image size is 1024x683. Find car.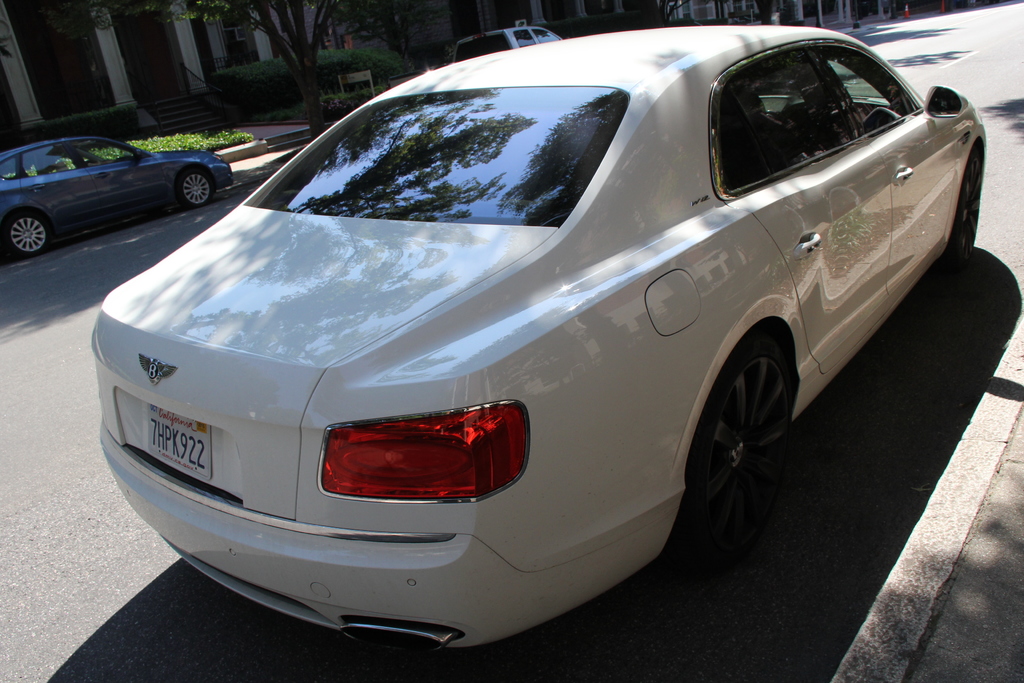
box=[101, 26, 1000, 650].
